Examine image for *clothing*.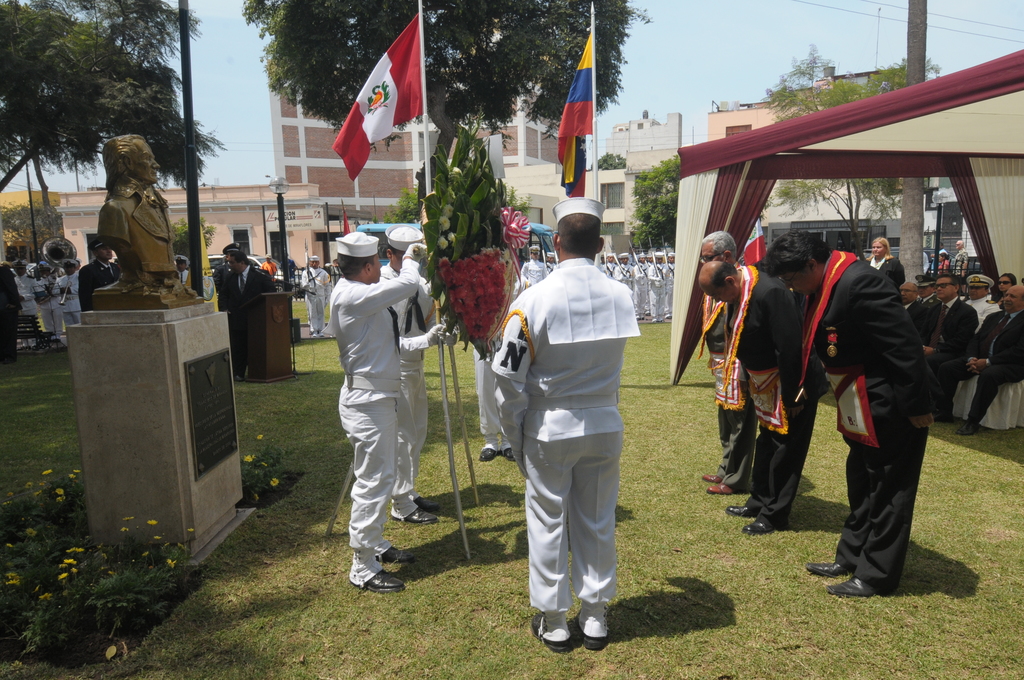
Examination result: 337:393:408:574.
